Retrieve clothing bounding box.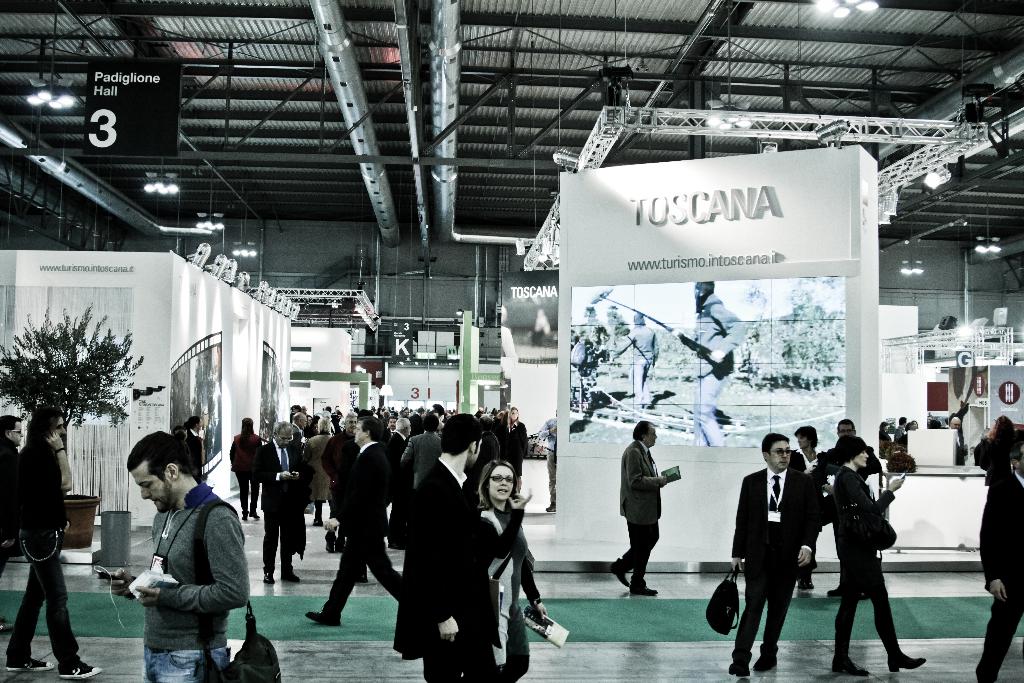
Bounding box: (x1=0, y1=441, x2=22, y2=555).
